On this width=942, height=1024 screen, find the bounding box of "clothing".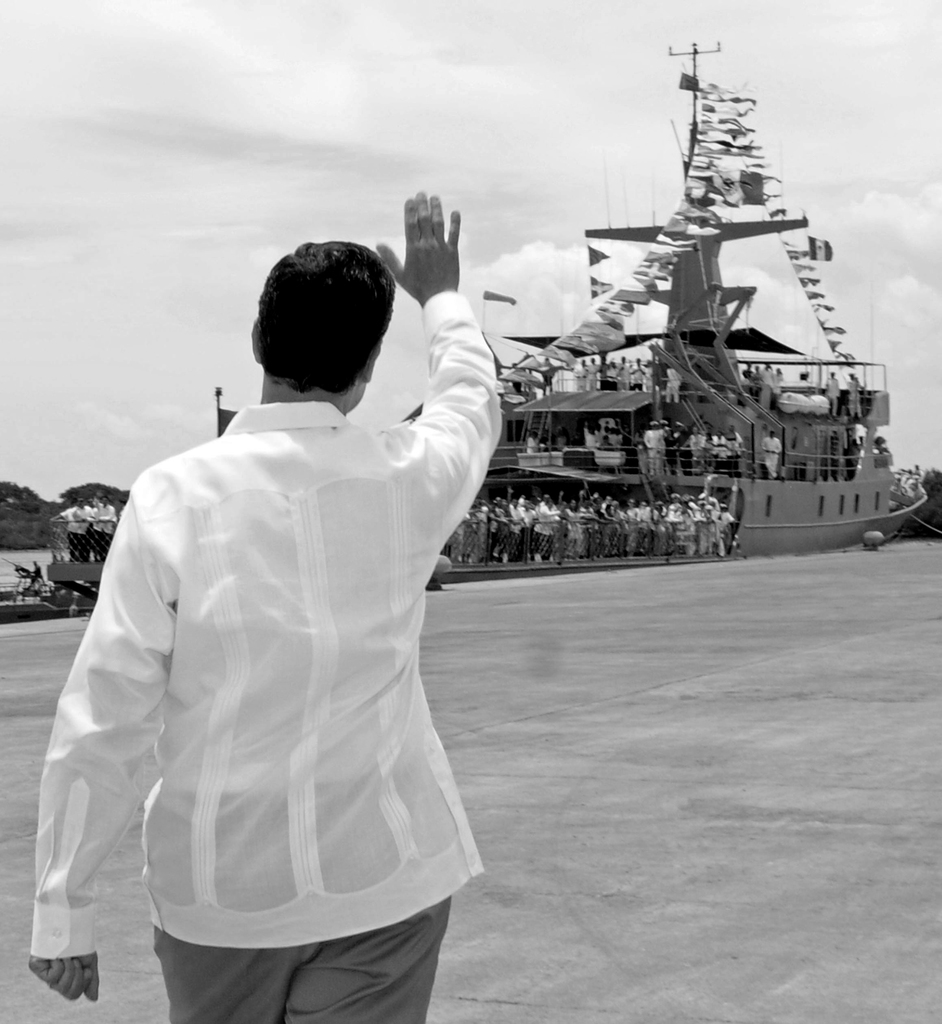
Bounding box: [56,285,495,994].
